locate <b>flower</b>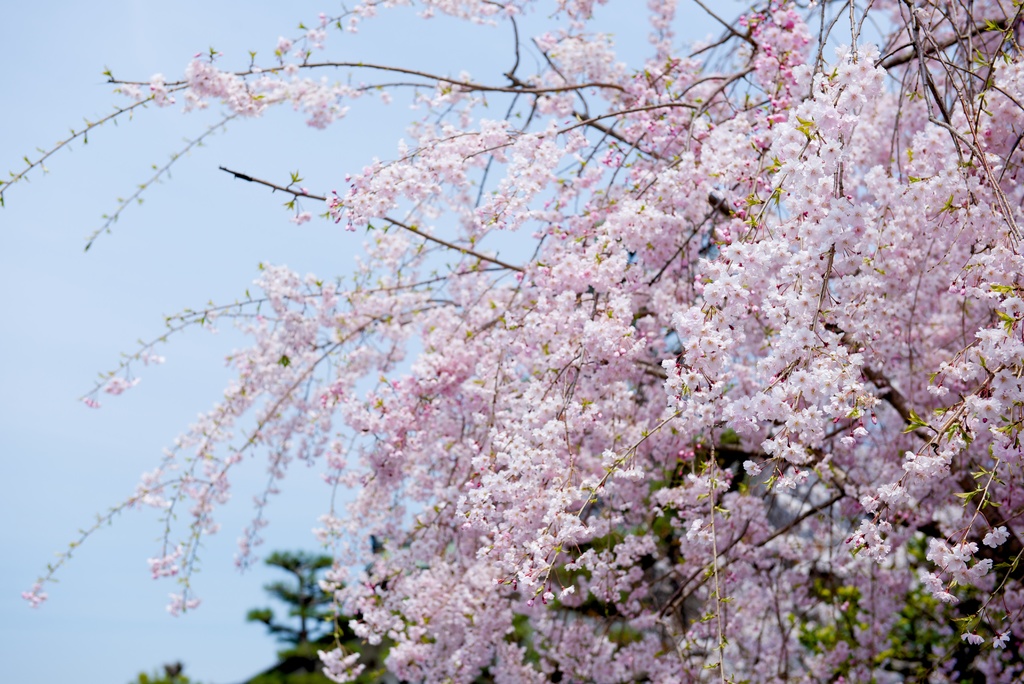
<box>80,394,101,411</box>
